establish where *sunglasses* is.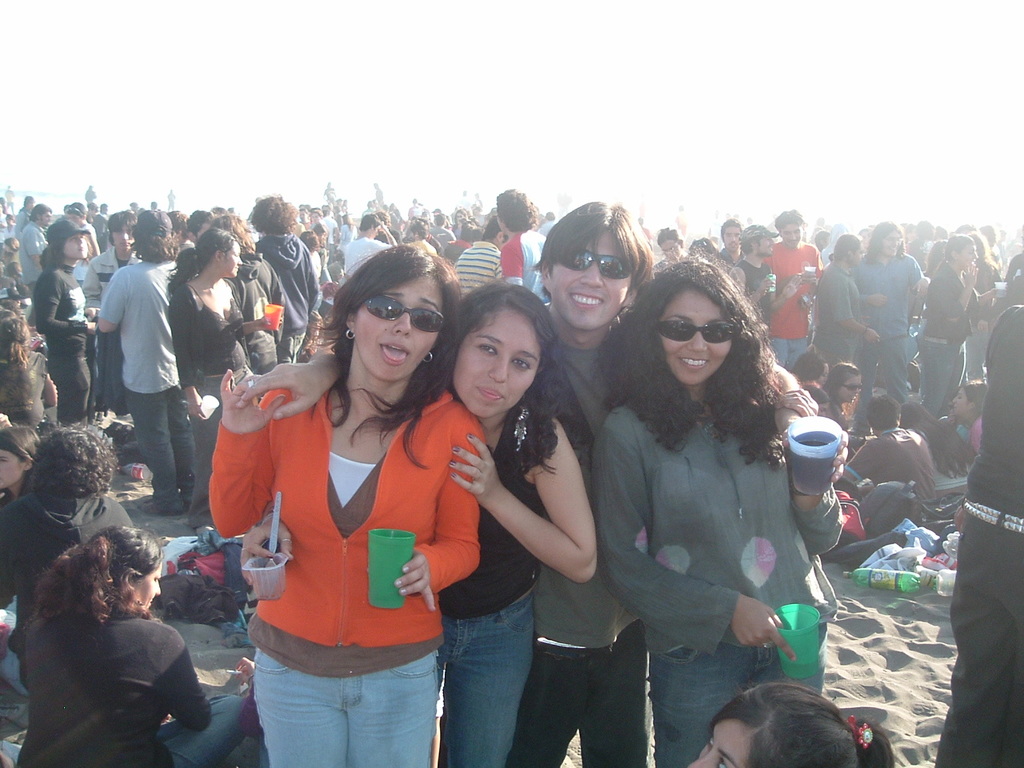
Established at crop(366, 296, 446, 334).
